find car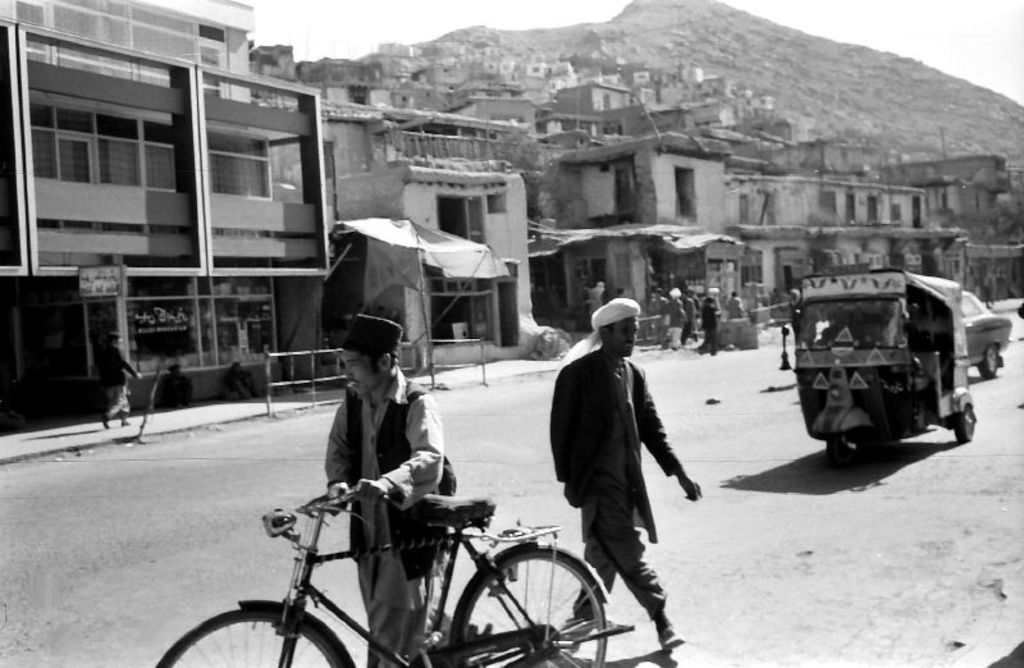
x1=960 y1=289 x2=1020 y2=379
